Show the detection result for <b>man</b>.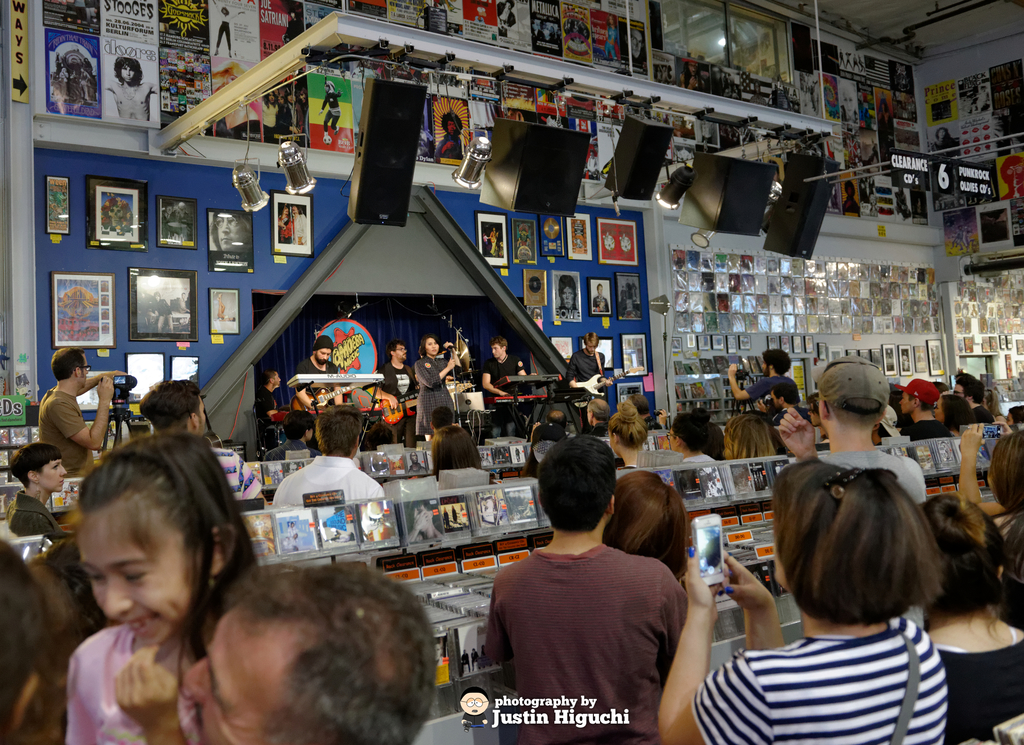
BBox(207, 208, 251, 252).
